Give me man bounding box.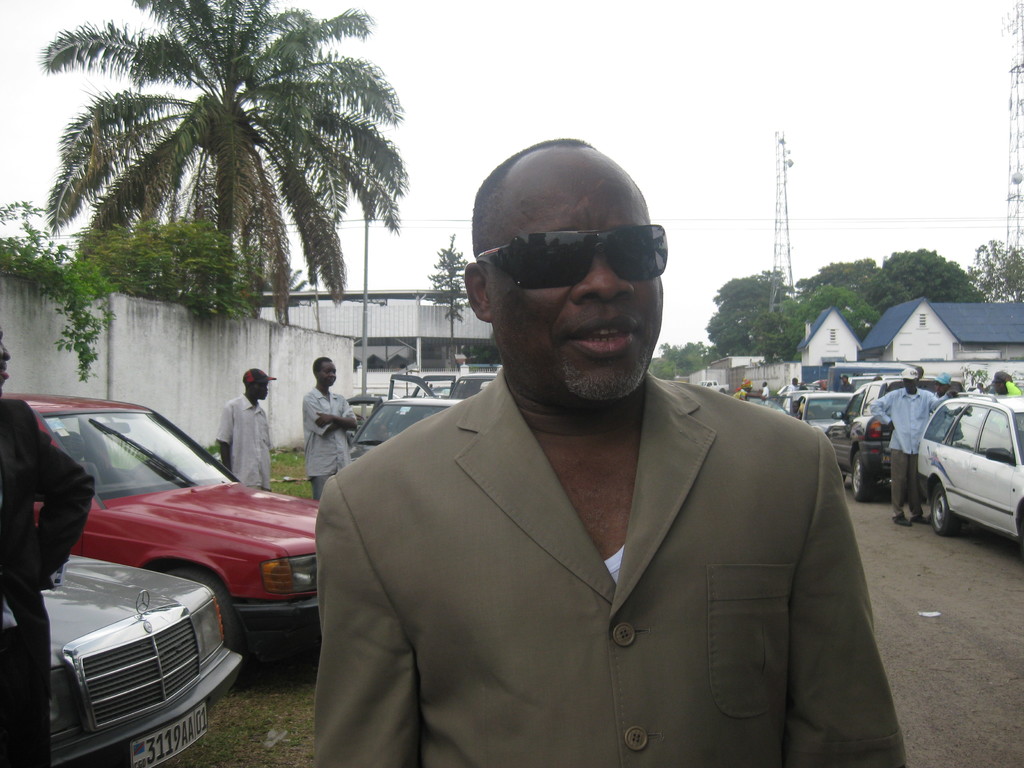
pyautogui.locateOnScreen(301, 357, 361, 500).
